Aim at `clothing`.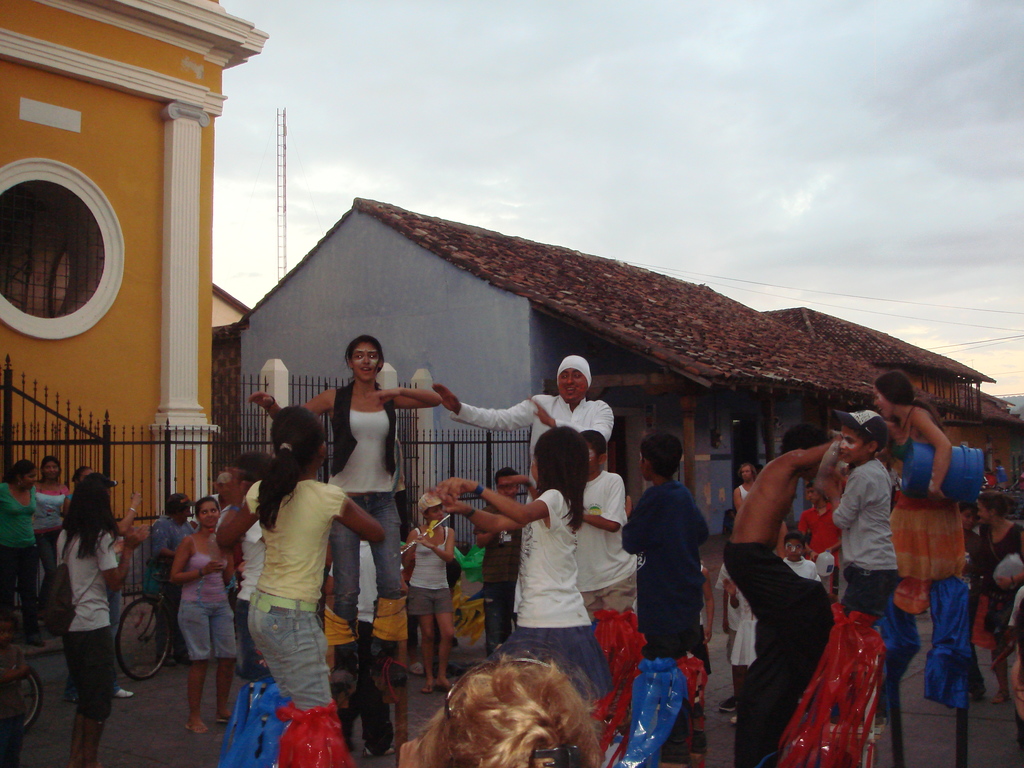
Aimed at <region>53, 531, 120, 725</region>.
